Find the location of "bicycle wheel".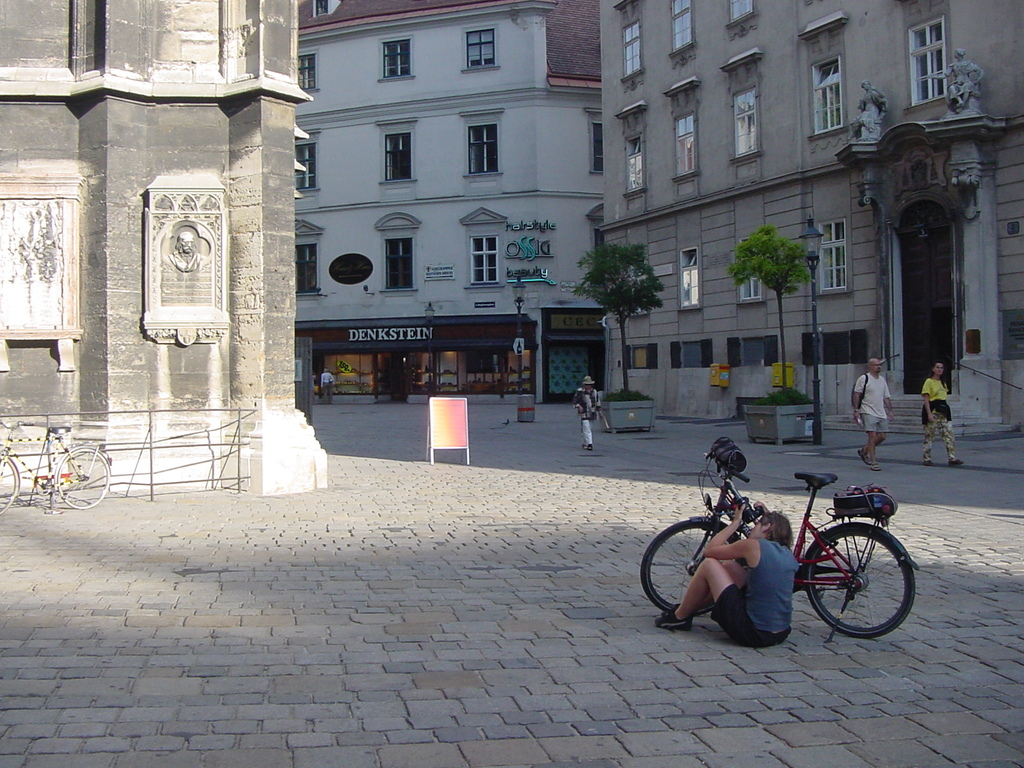
Location: <bbox>639, 515, 738, 614</bbox>.
